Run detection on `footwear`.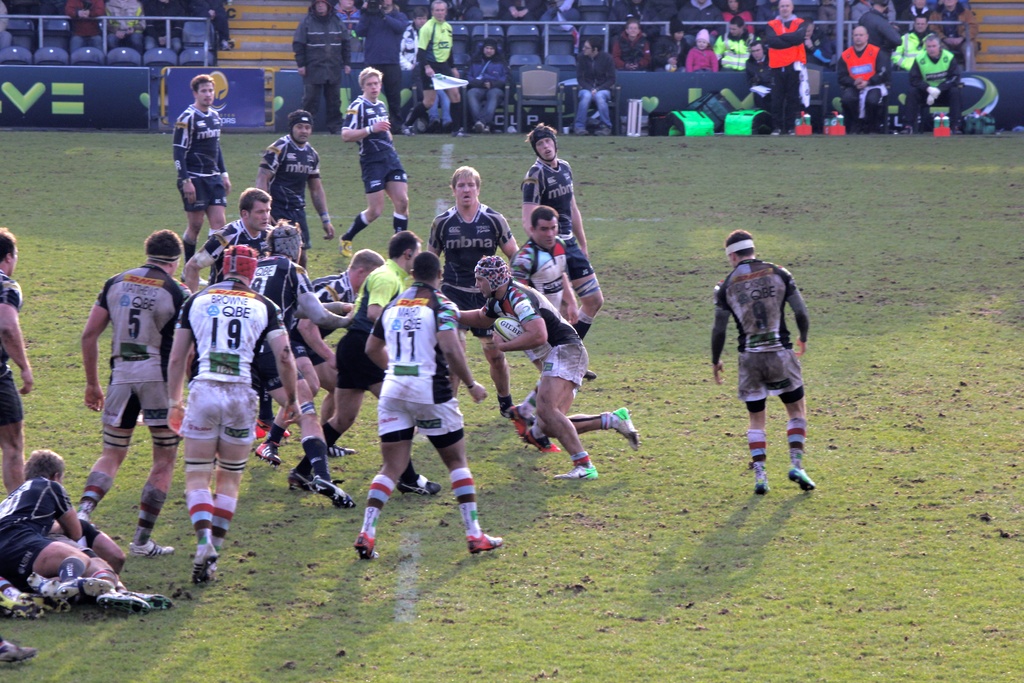
Result: detection(750, 477, 769, 495).
